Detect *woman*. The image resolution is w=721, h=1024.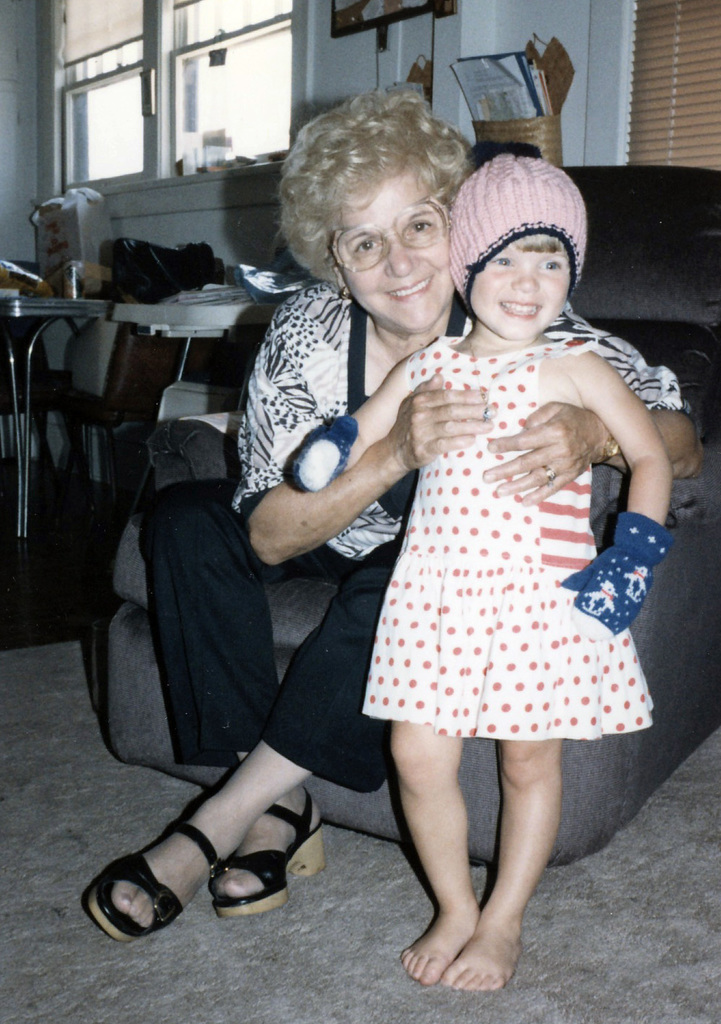
select_region(88, 66, 702, 943).
